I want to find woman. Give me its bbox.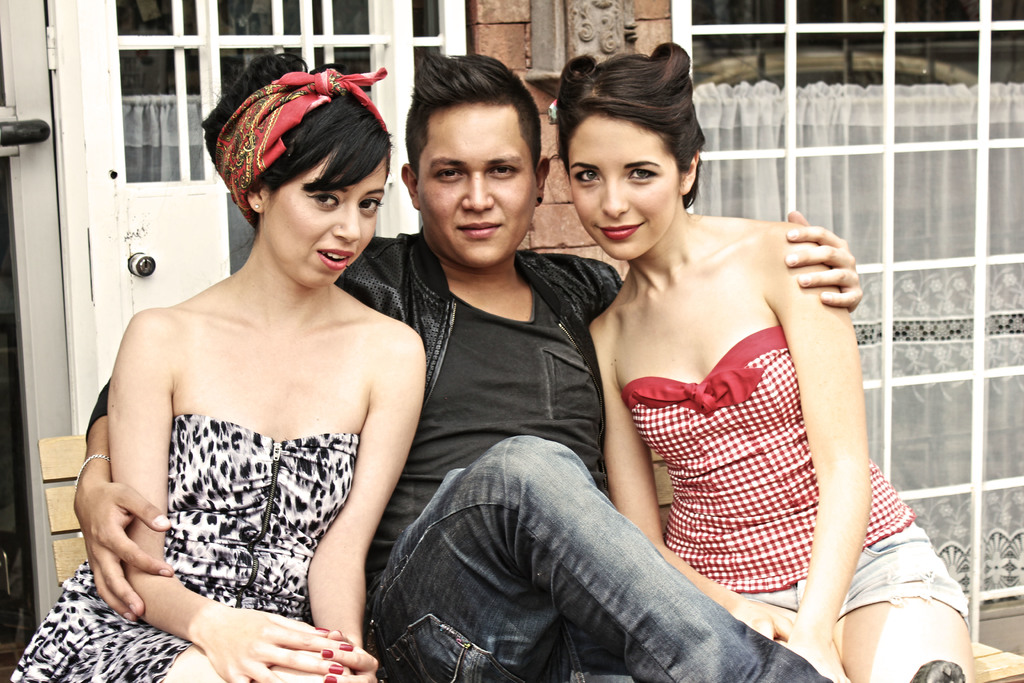
bbox=(556, 42, 968, 682).
